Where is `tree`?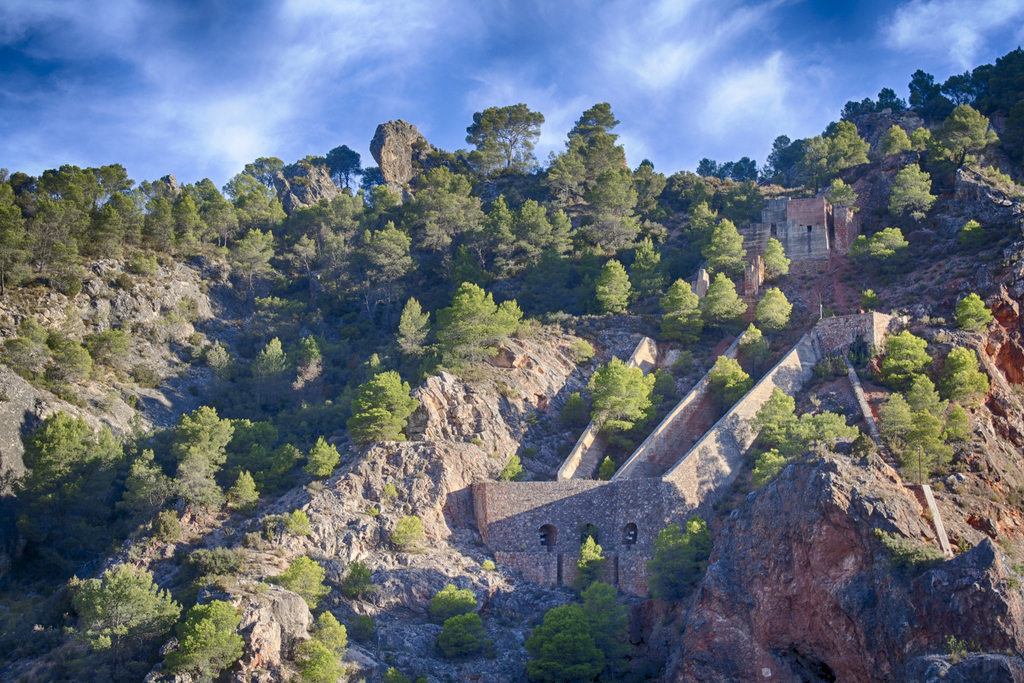
<box>390,292,435,352</box>.
